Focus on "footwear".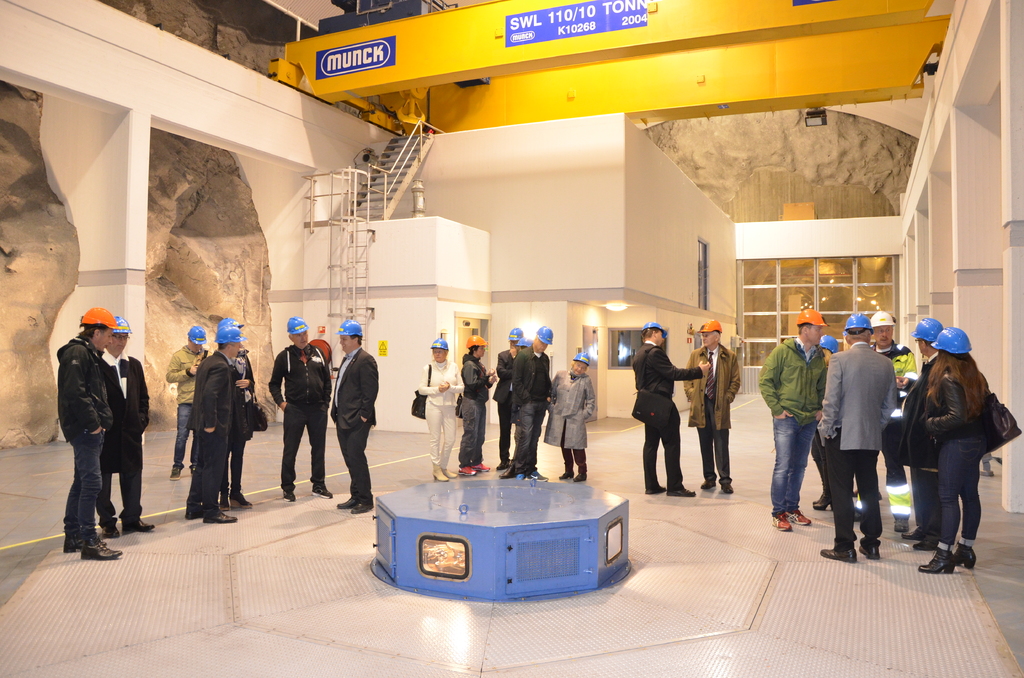
Focused at [x1=442, y1=464, x2=456, y2=480].
